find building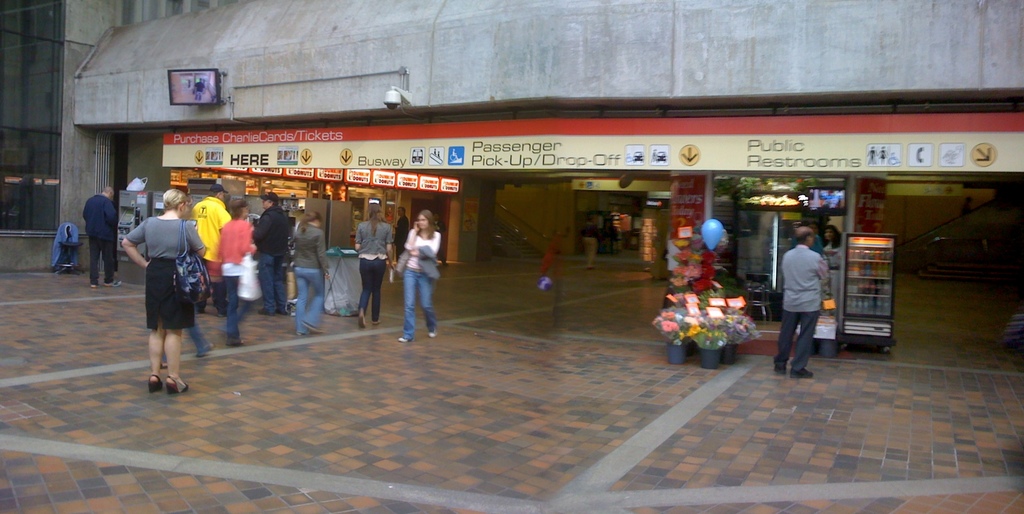
l=0, t=0, r=1022, b=277
